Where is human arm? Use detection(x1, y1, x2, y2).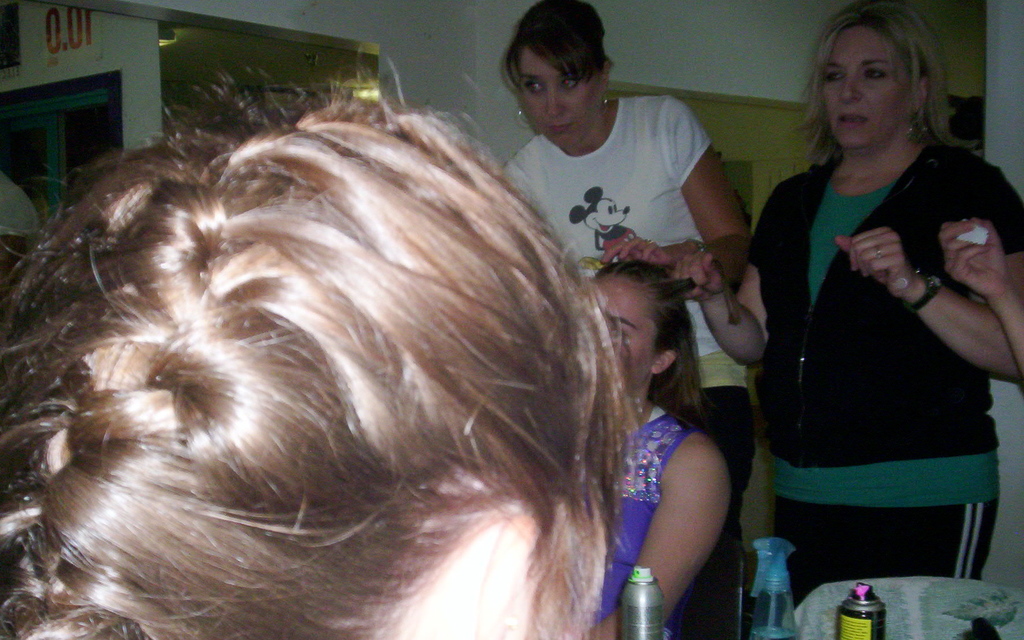
detection(829, 157, 1023, 378).
